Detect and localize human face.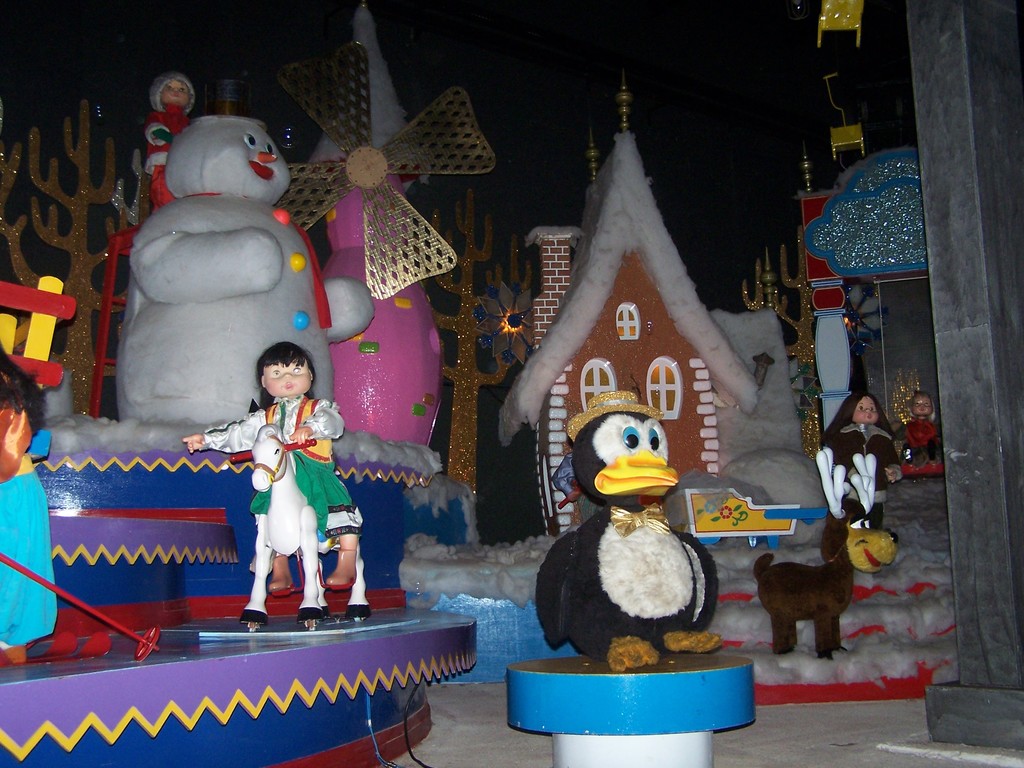
Localized at select_region(848, 396, 876, 426).
